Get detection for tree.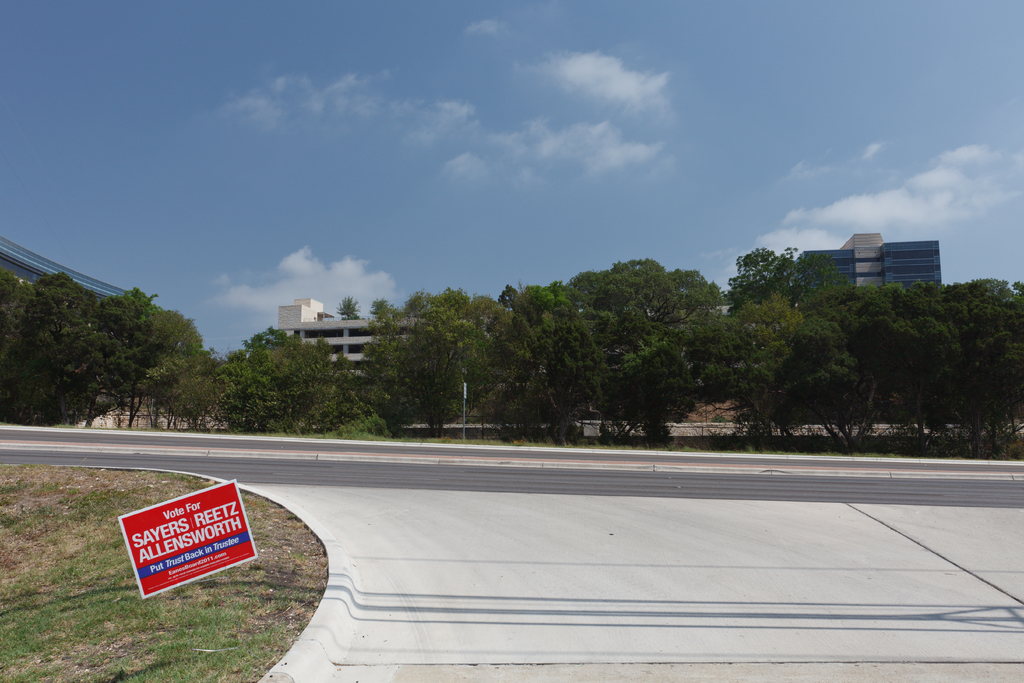
Detection: x1=212, y1=352, x2=277, y2=435.
